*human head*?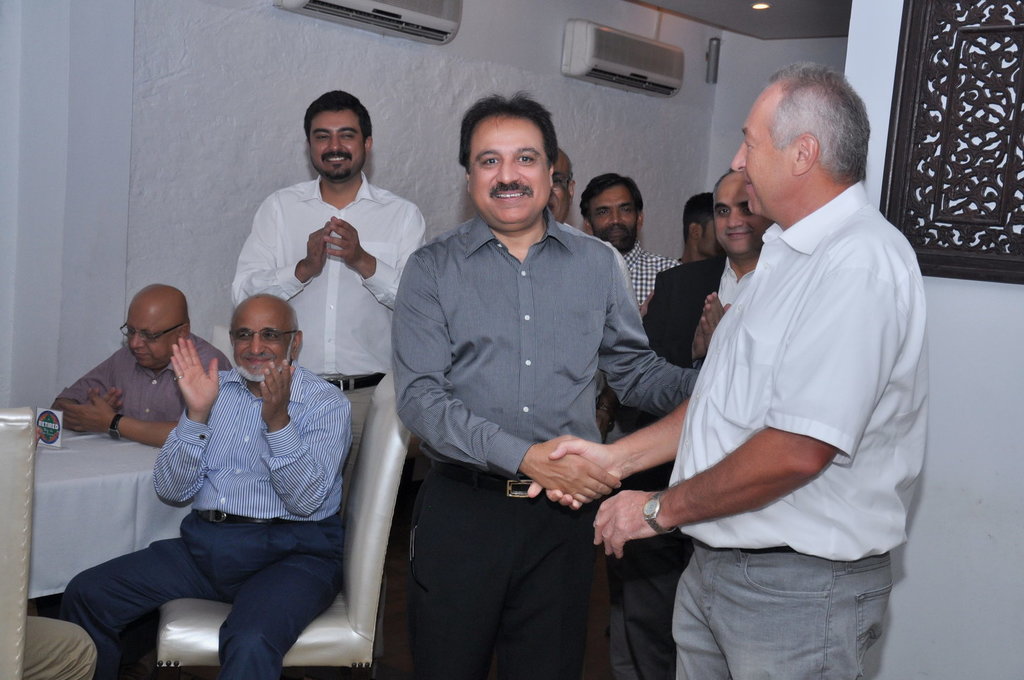
{"x1": 293, "y1": 87, "x2": 378, "y2": 176}
